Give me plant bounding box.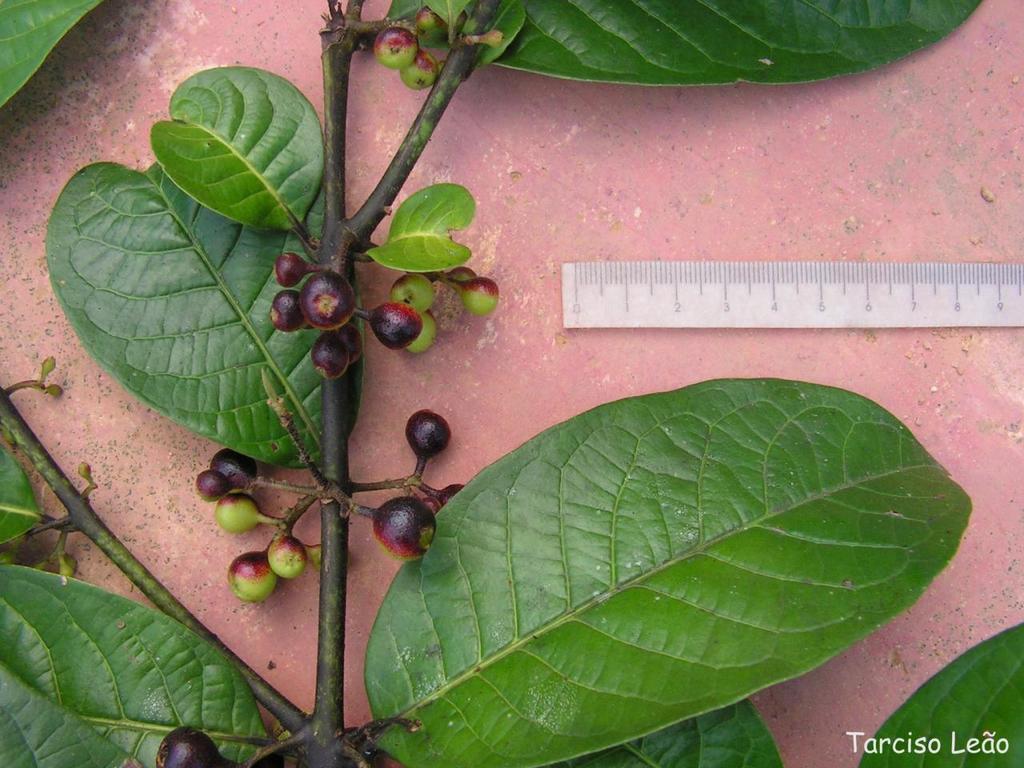
crop(38, 46, 1023, 733).
